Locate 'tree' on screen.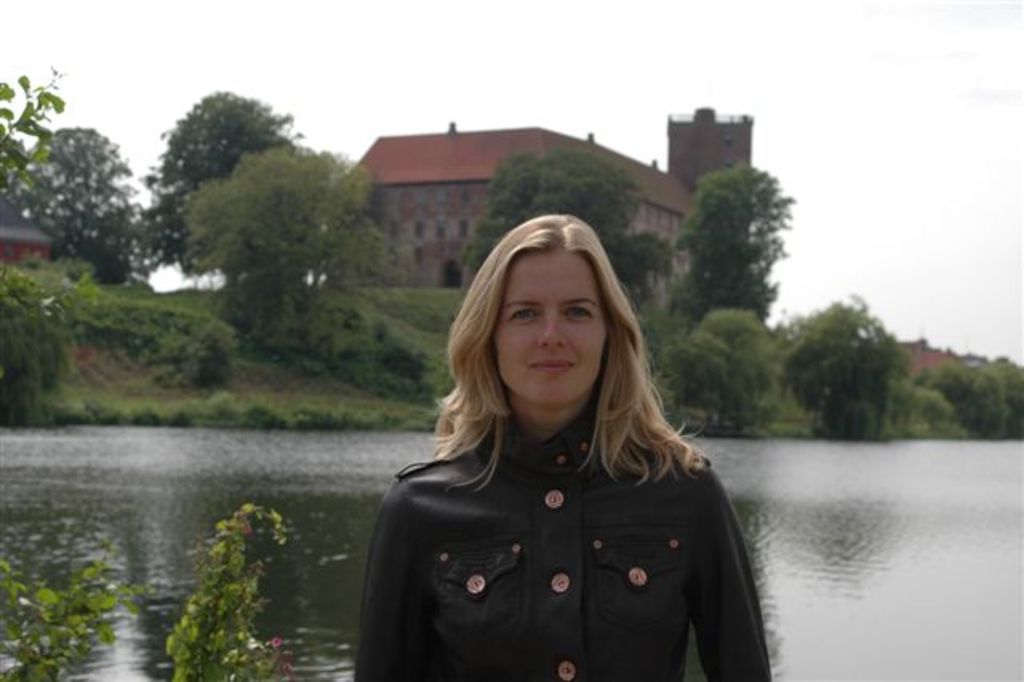
On screen at [776,296,912,439].
